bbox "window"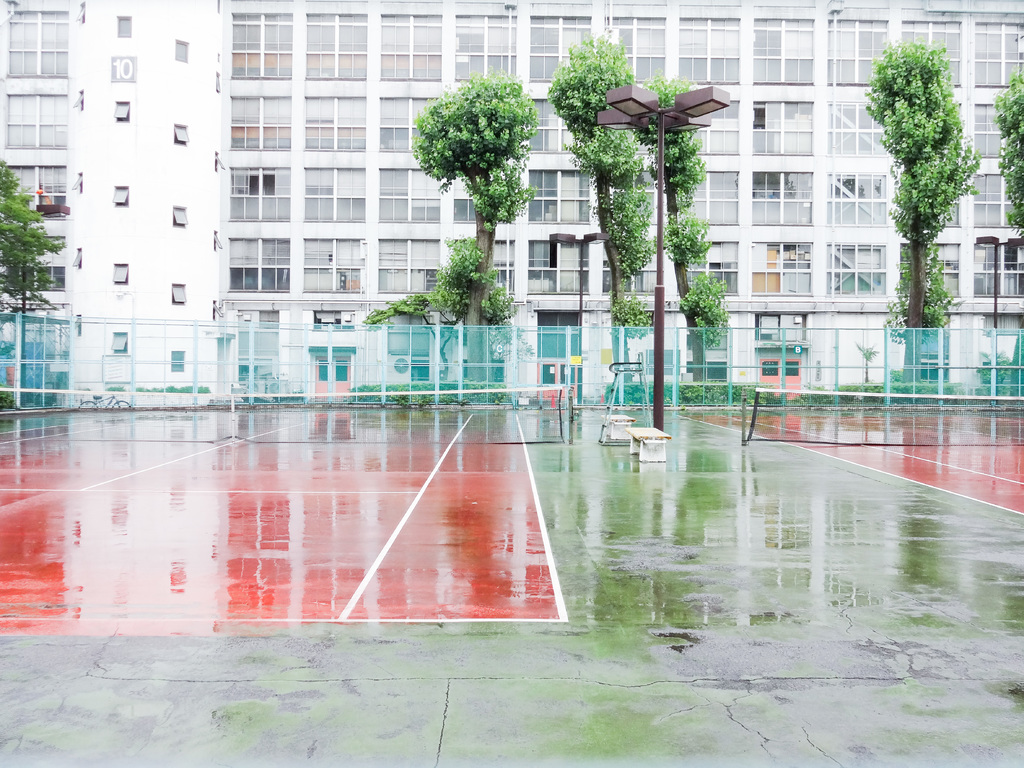
BBox(970, 21, 1021, 87)
